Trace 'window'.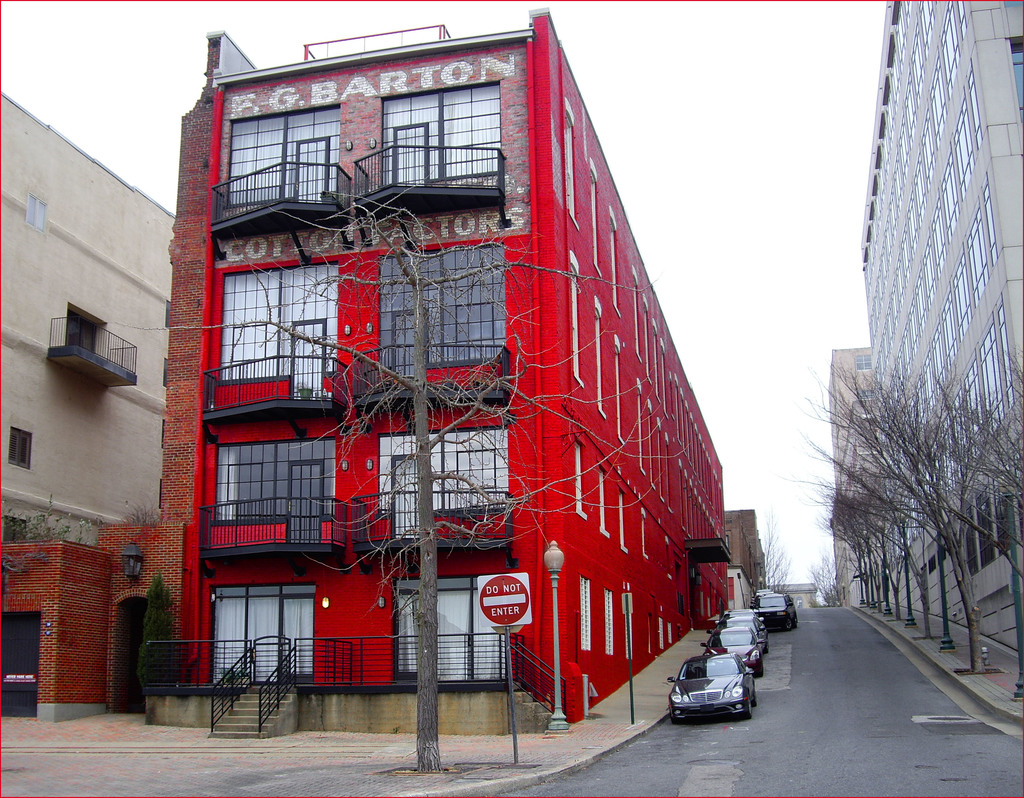
Traced to {"left": 395, "top": 571, "right": 508, "bottom": 683}.
